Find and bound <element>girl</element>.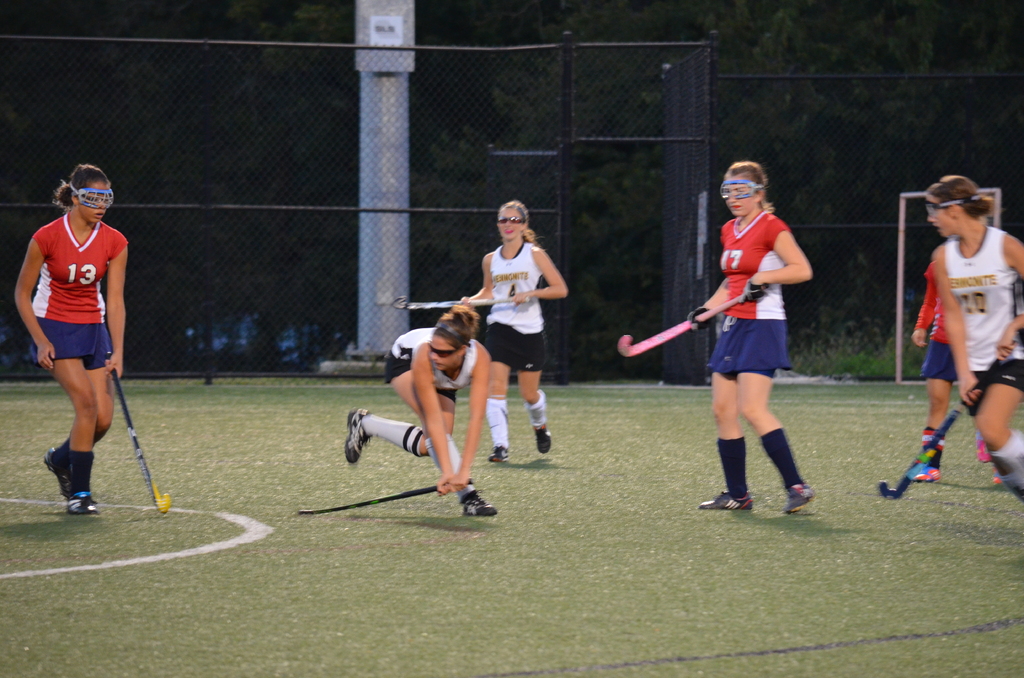
Bound: BBox(688, 162, 817, 515).
